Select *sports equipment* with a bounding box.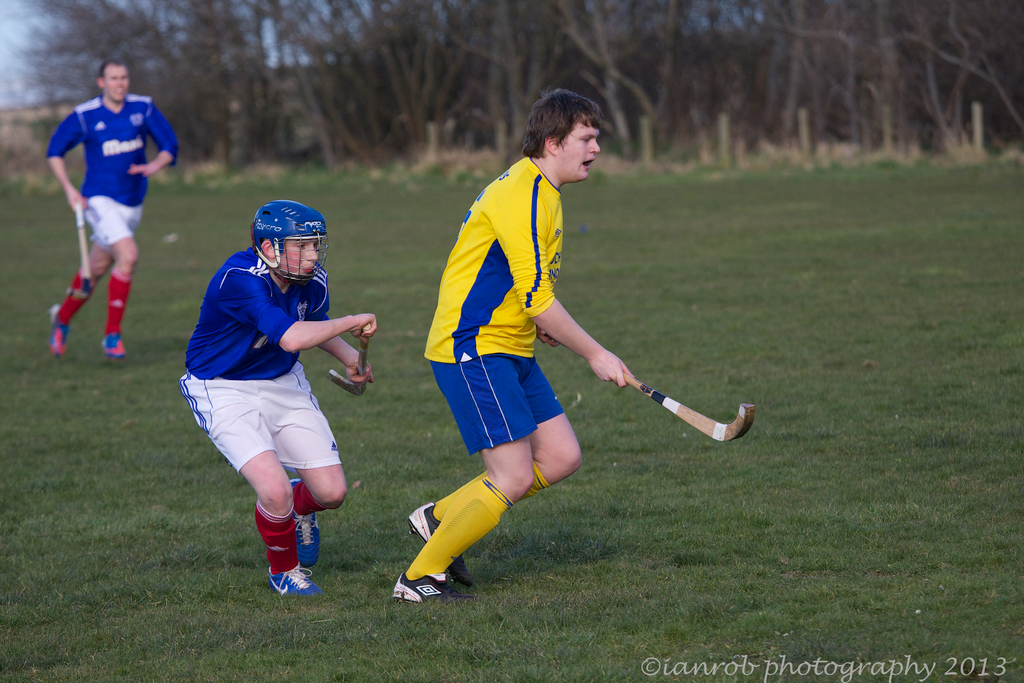
(left=326, top=320, right=371, bottom=398).
